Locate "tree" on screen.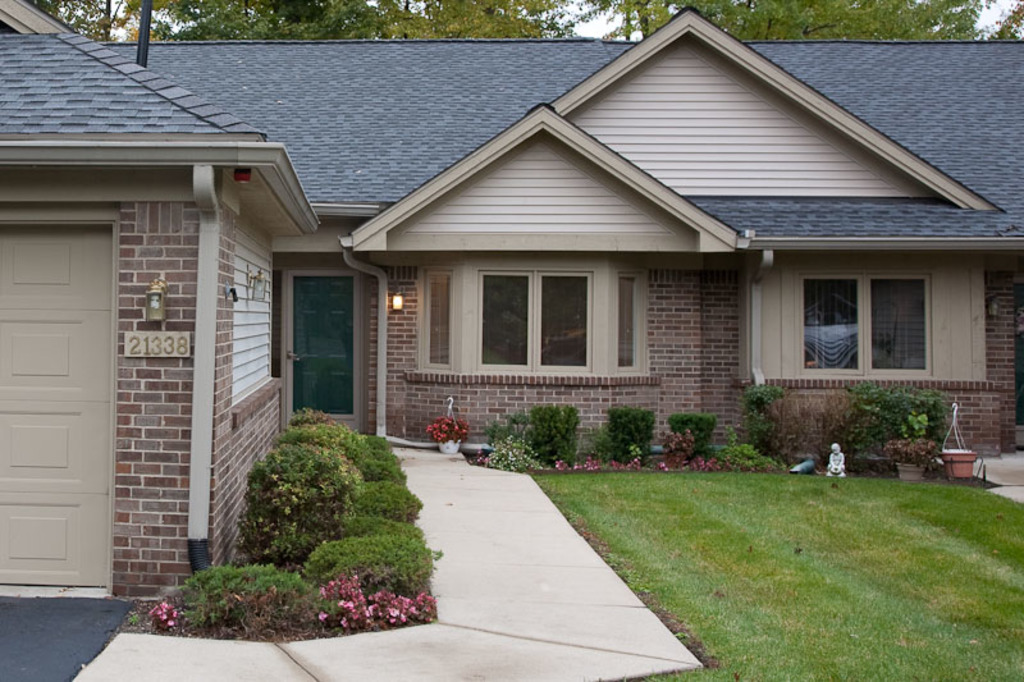
On screen at <bbox>567, 0, 1023, 37</bbox>.
